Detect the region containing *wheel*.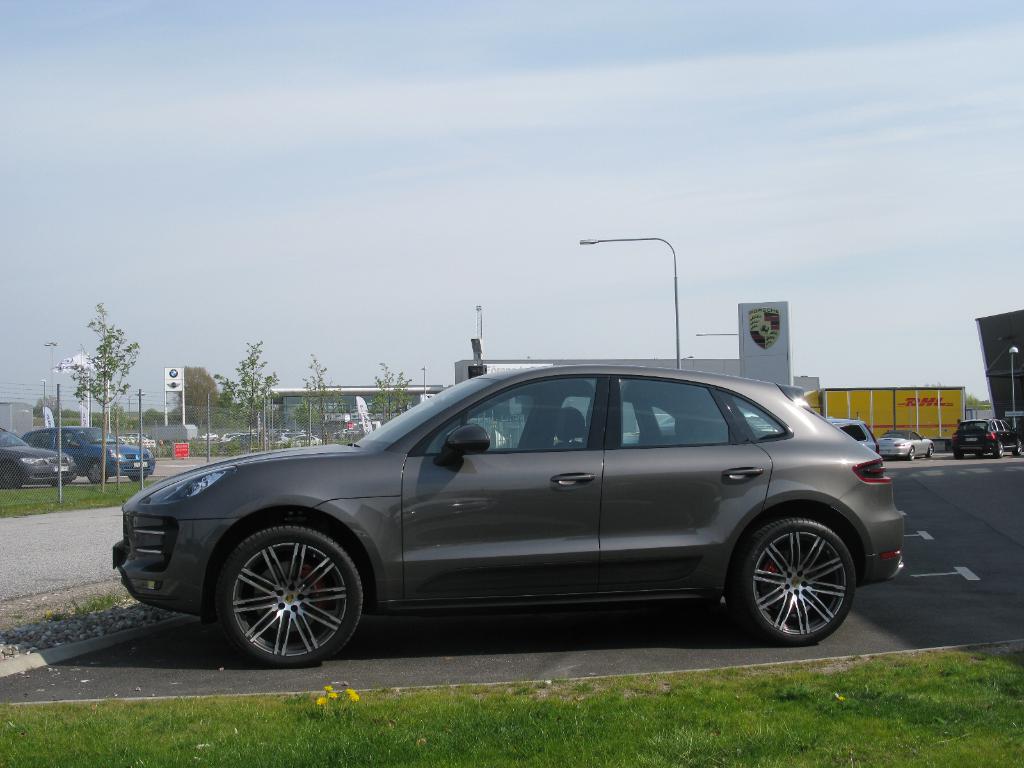
bbox(127, 476, 148, 483).
